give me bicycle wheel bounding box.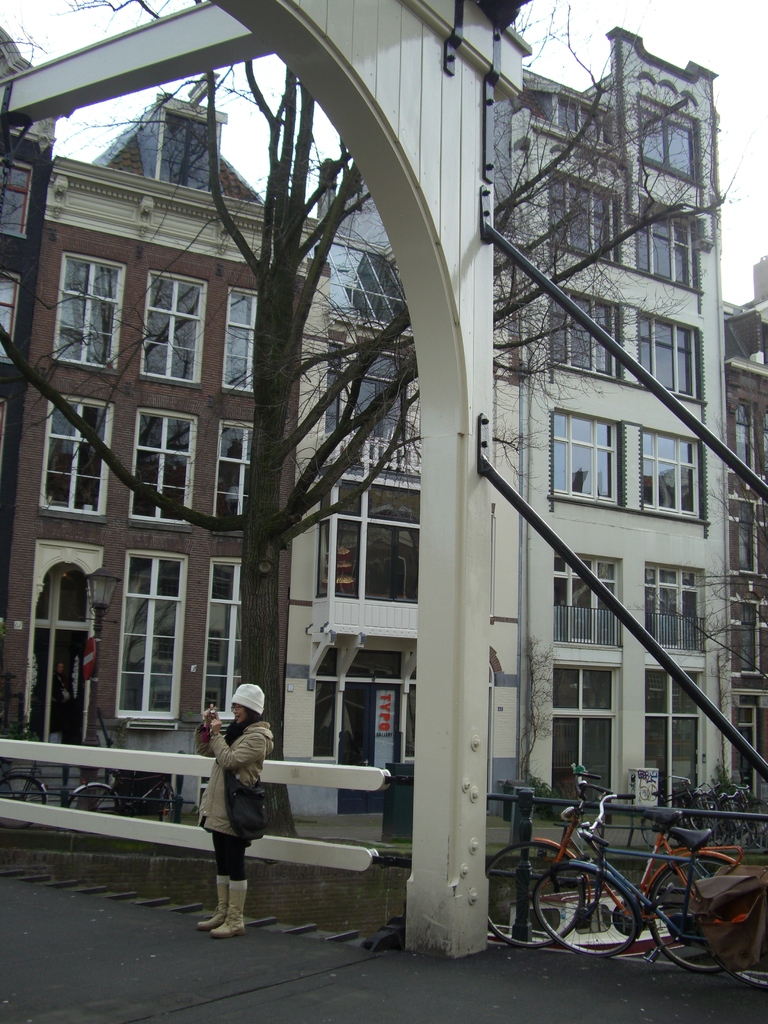
<region>644, 852, 735, 975</region>.
